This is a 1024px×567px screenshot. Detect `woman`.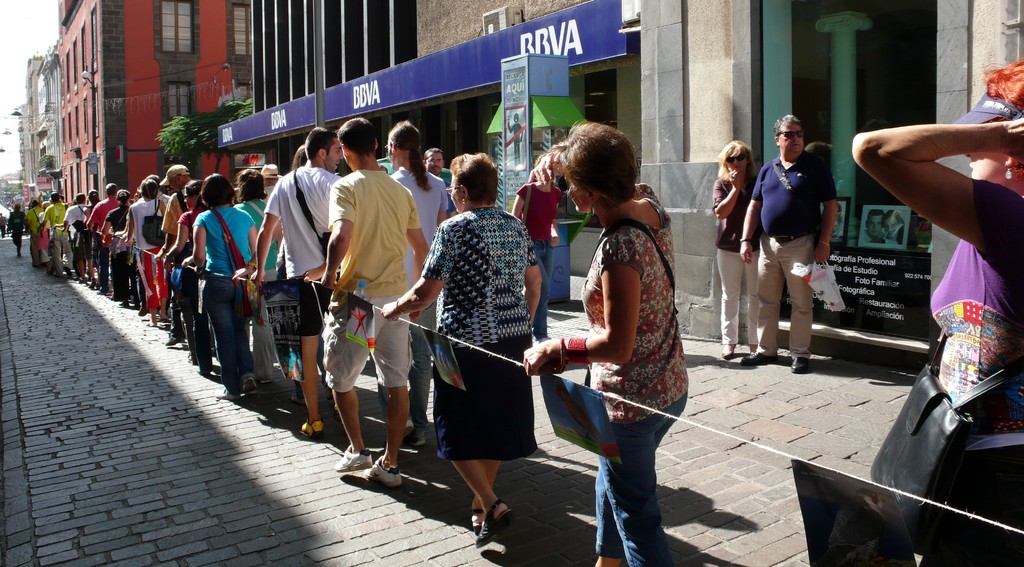
403 150 547 563.
